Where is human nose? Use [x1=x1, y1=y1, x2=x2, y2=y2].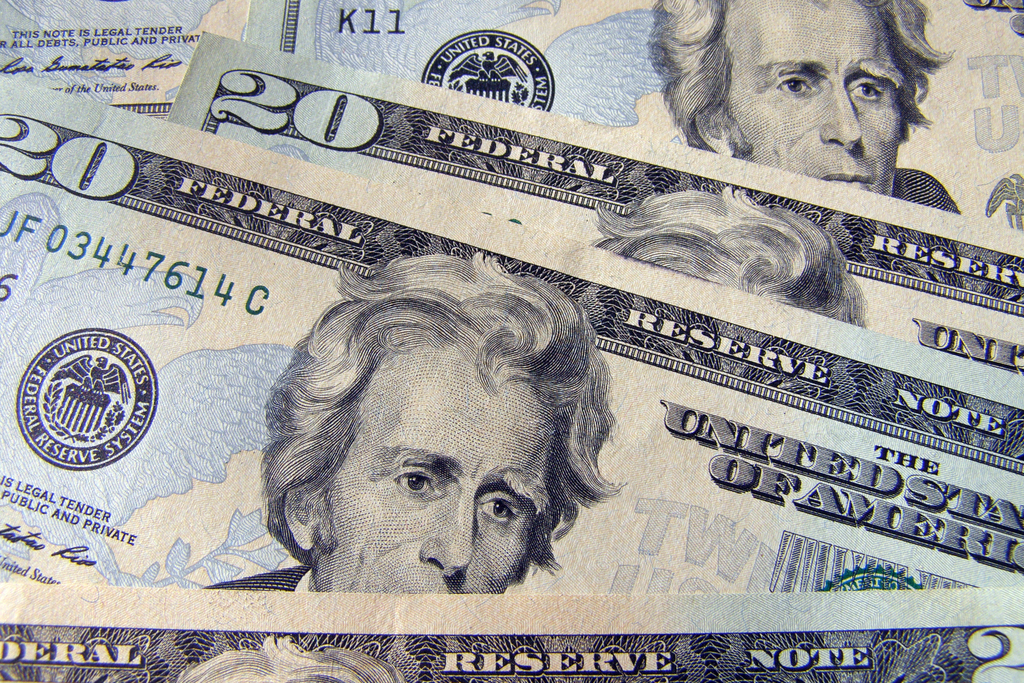
[x1=419, y1=479, x2=478, y2=580].
